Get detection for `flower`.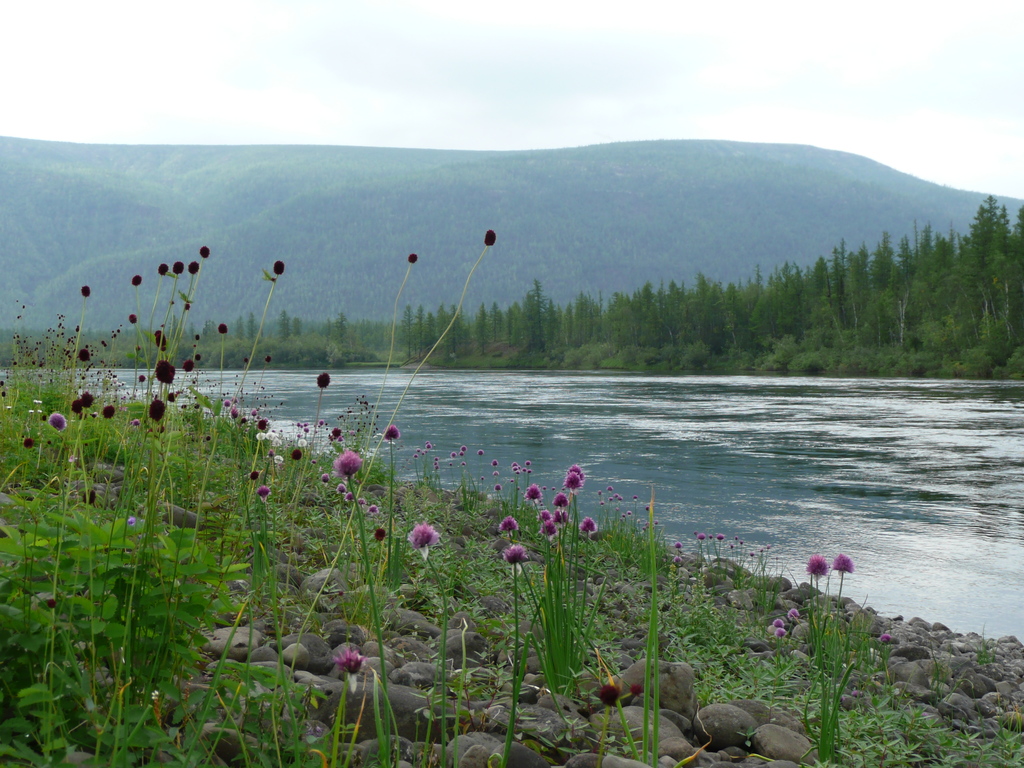
Detection: crop(188, 261, 199, 276).
